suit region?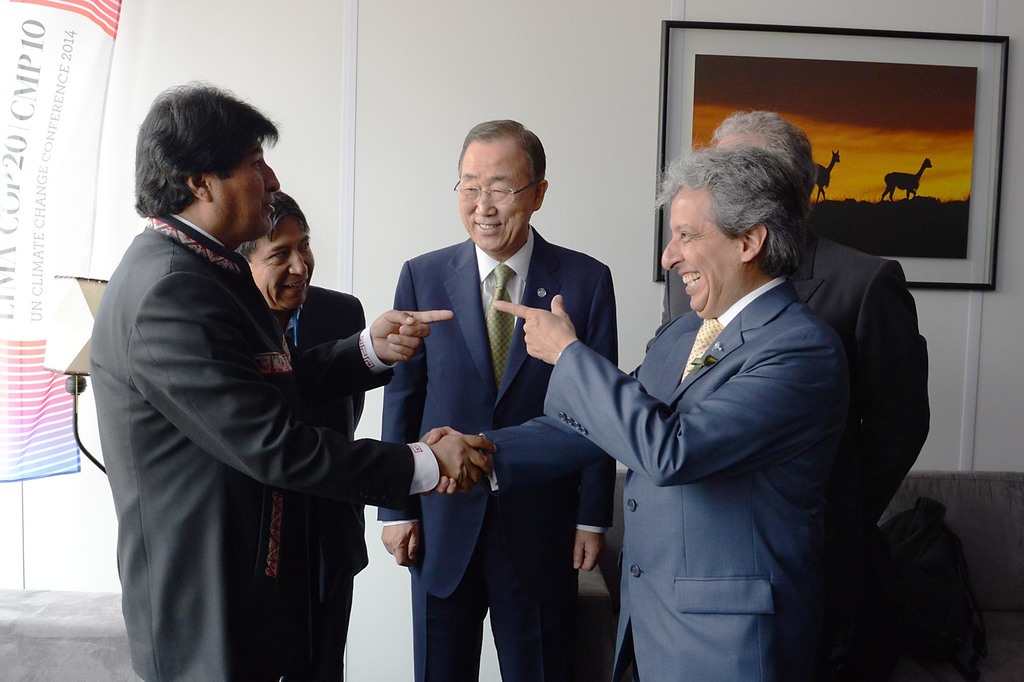
<box>375,223,616,681</box>
